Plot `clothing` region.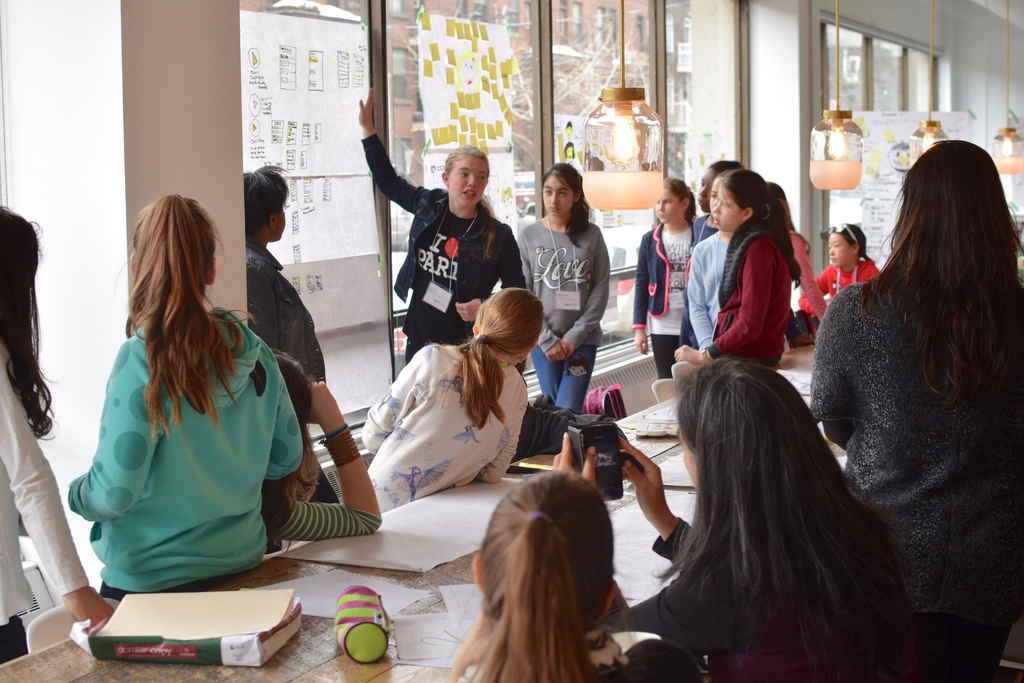
Plotted at select_region(238, 233, 331, 397).
